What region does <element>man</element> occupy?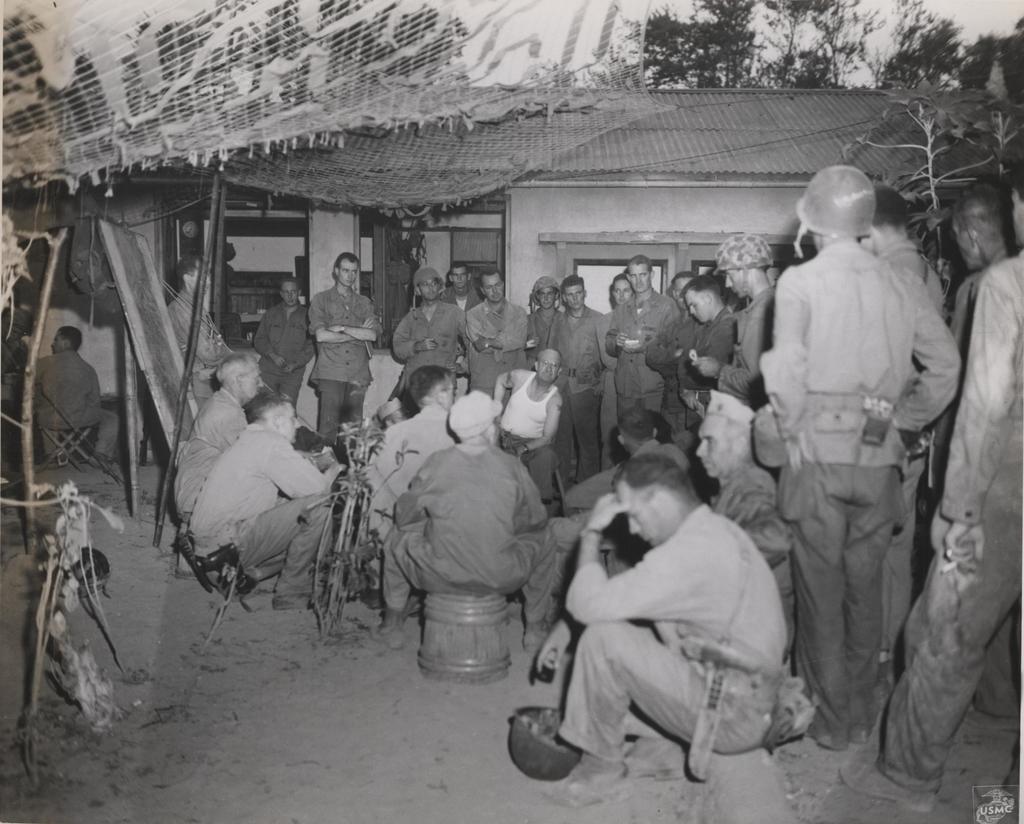
868 182 950 678.
